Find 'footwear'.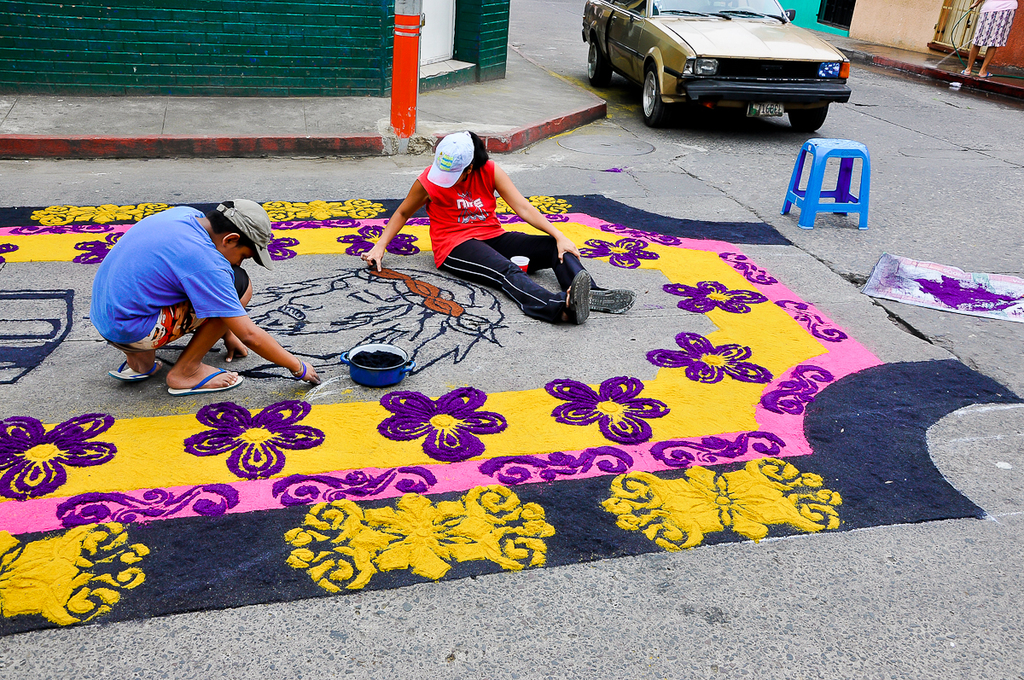
(106, 349, 170, 382).
